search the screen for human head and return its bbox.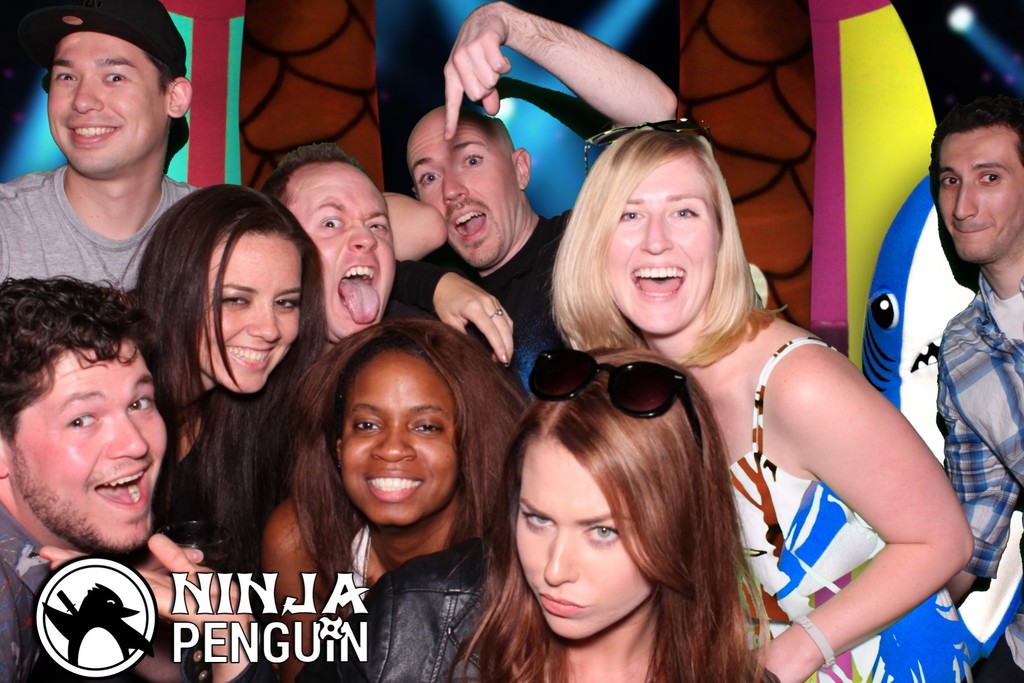
Found: rect(408, 106, 528, 268).
